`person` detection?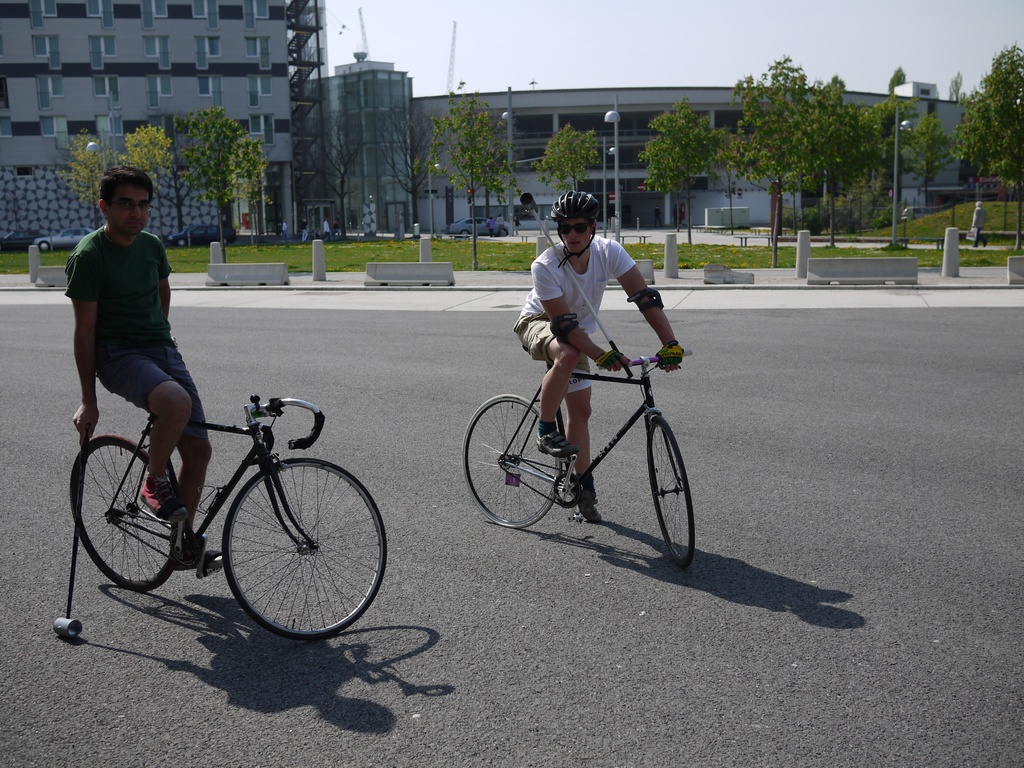
x1=495 y1=210 x2=508 y2=238
